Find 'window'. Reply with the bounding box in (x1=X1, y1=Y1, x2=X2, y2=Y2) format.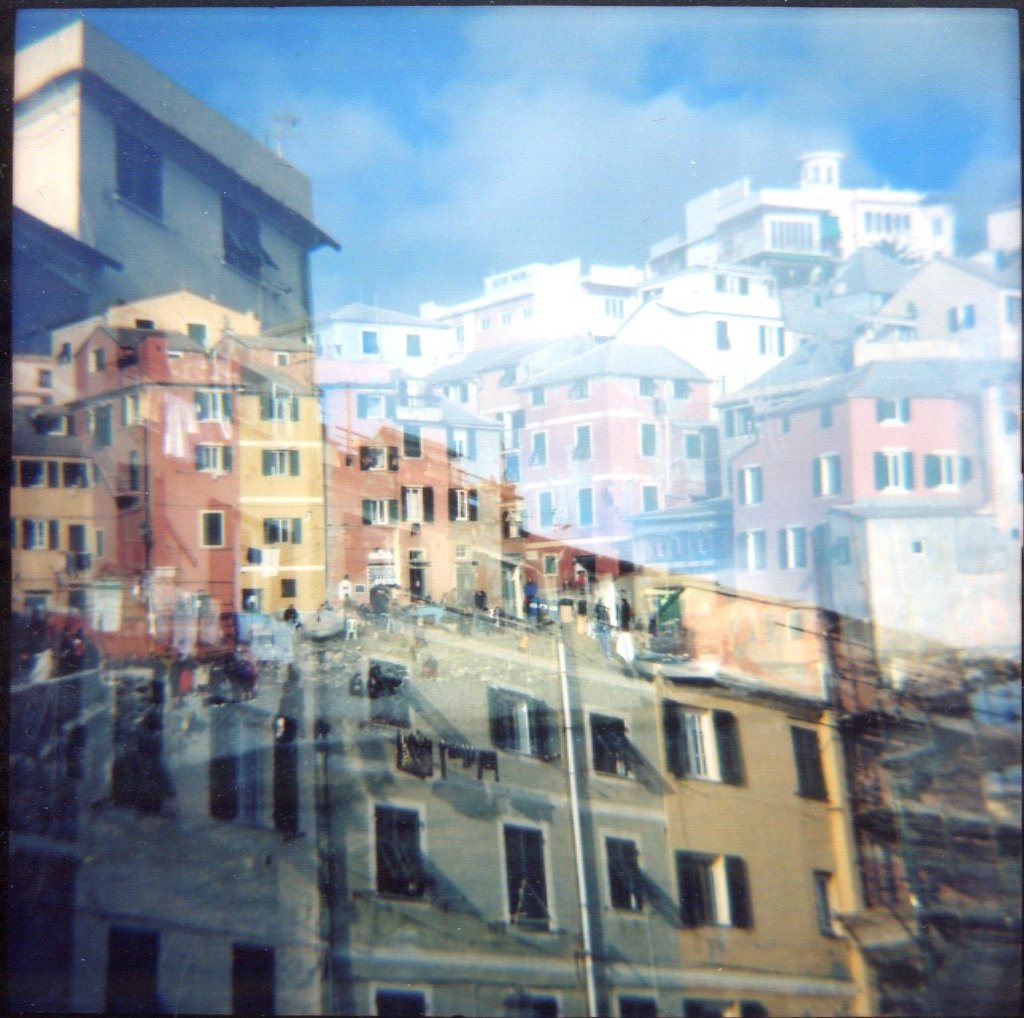
(x1=741, y1=528, x2=762, y2=566).
